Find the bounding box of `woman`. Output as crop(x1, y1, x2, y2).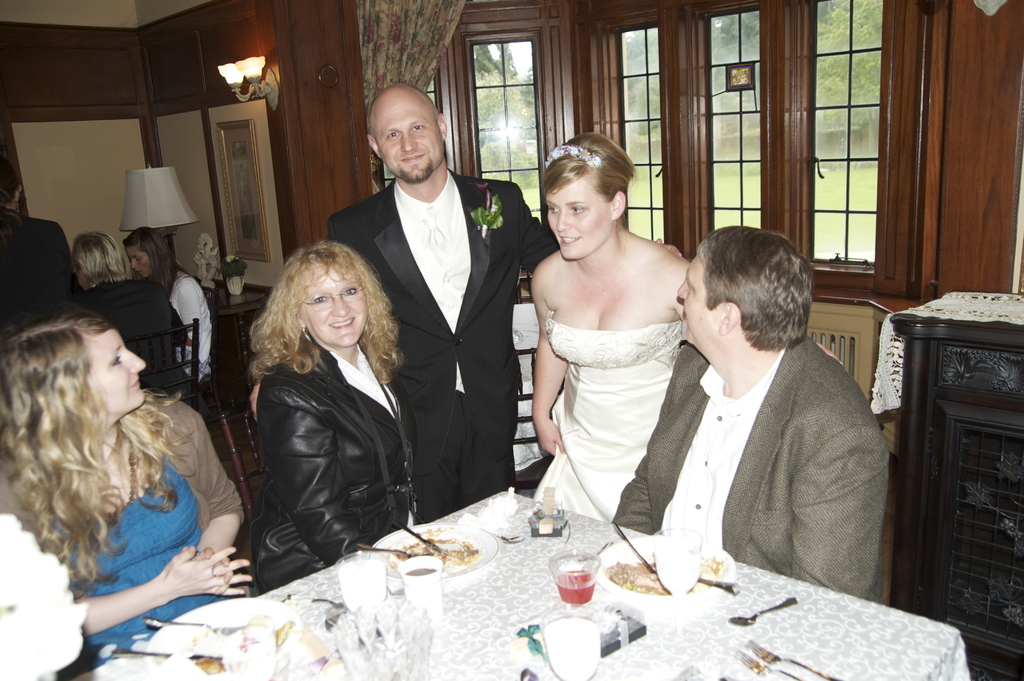
crop(246, 242, 419, 591).
